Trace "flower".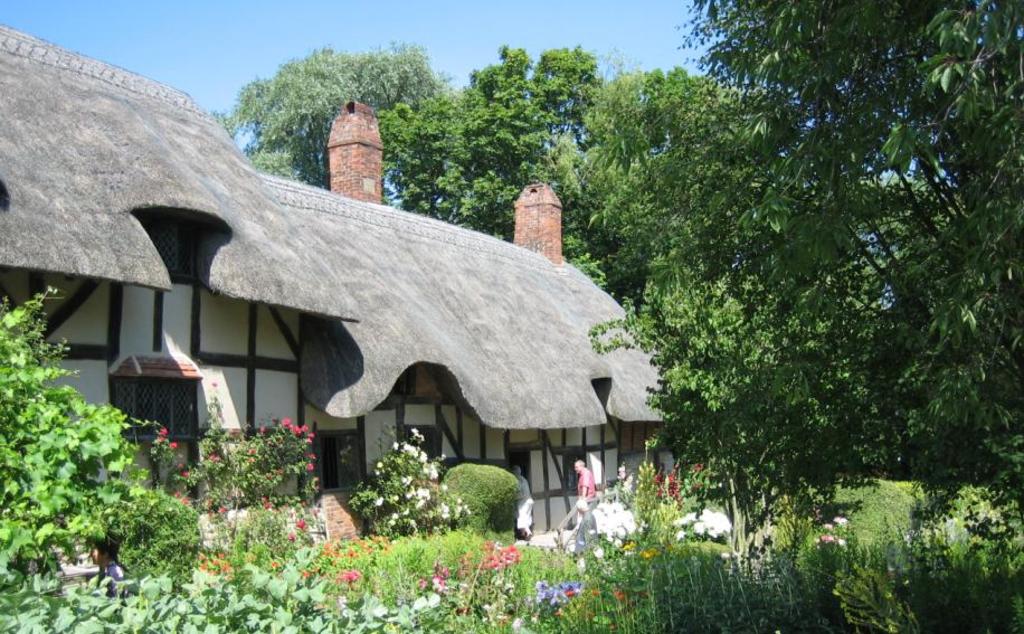
Traced to [left=169, top=437, right=179, bottom=448].
